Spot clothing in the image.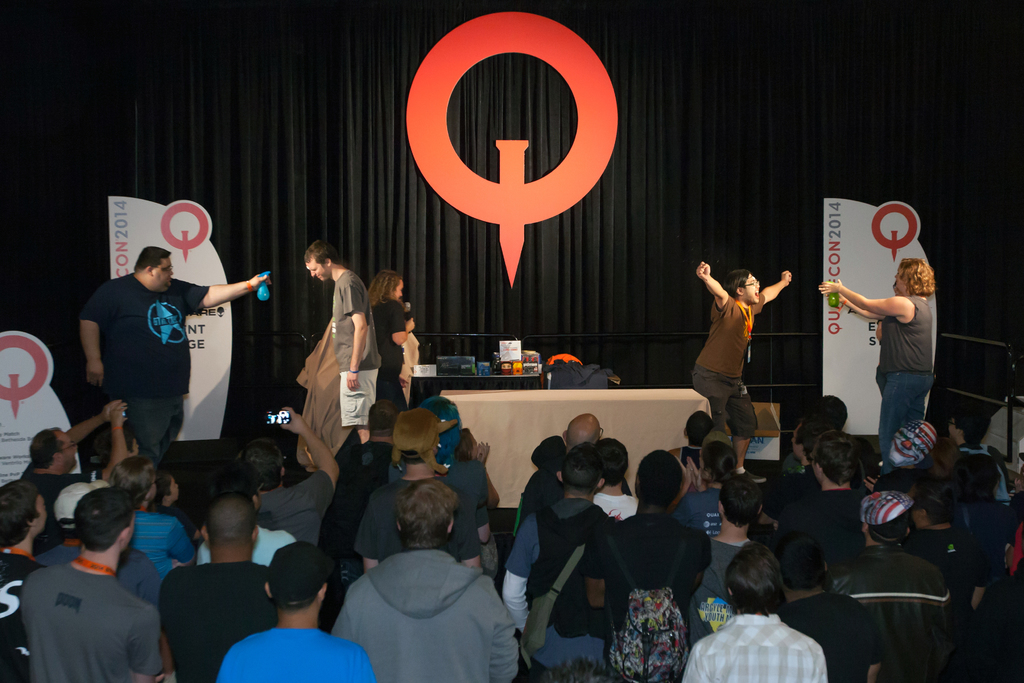
clothing found at 153:560:278:682.
